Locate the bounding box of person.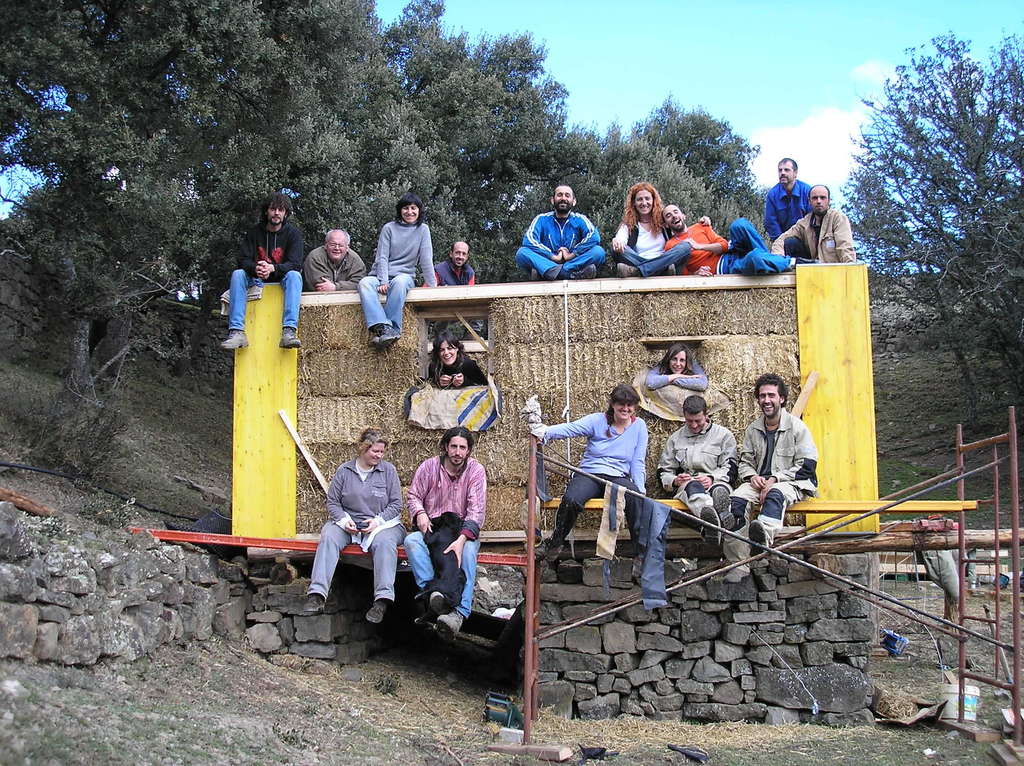
Bounding box: (769,184,859,260).
